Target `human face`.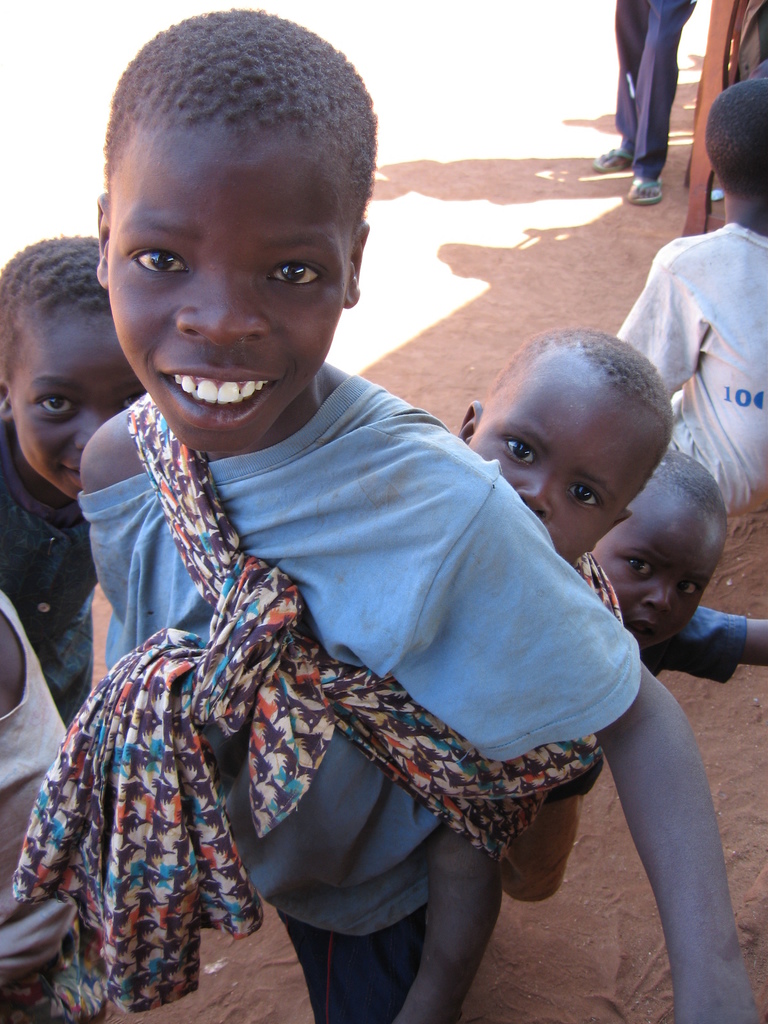
Target region: <region>595, 503, 716, 653</region>.
